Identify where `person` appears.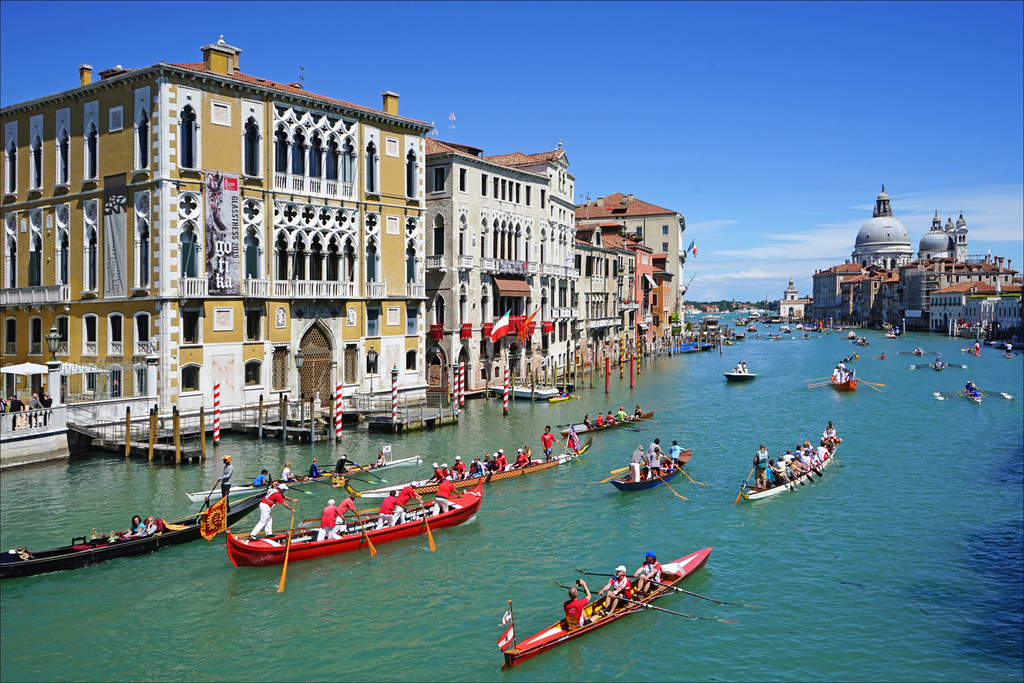
Appears at 540,425,559,463.
